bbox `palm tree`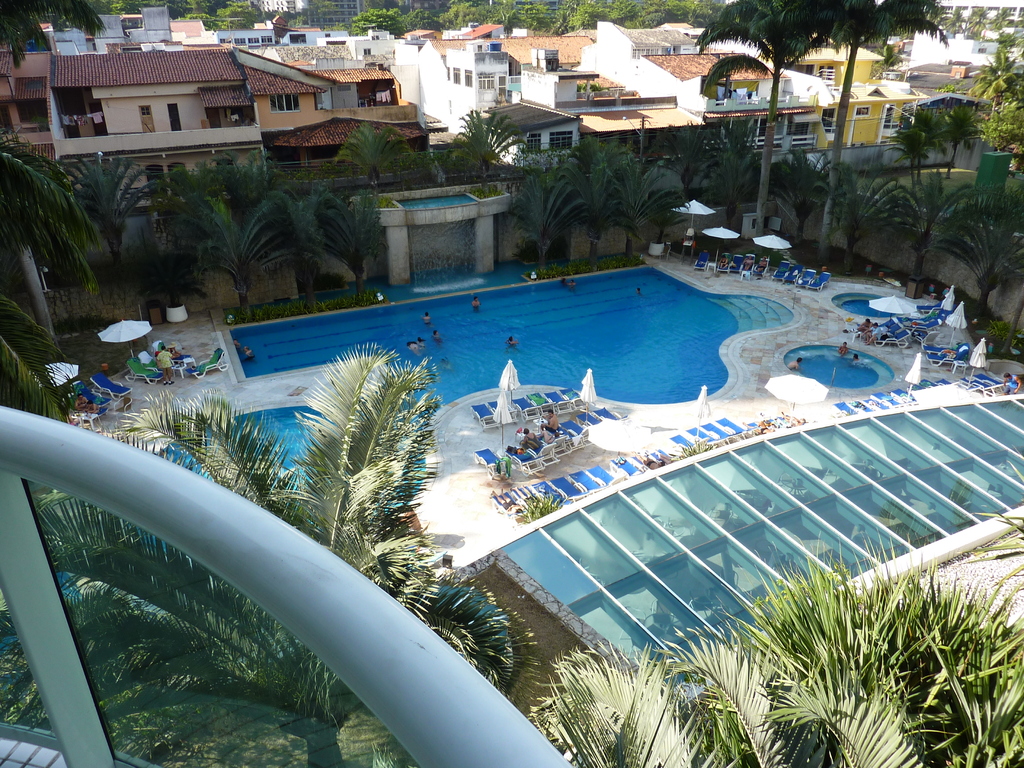
pyautogui.locateOnScreen(536, 543, 1023, 767)
